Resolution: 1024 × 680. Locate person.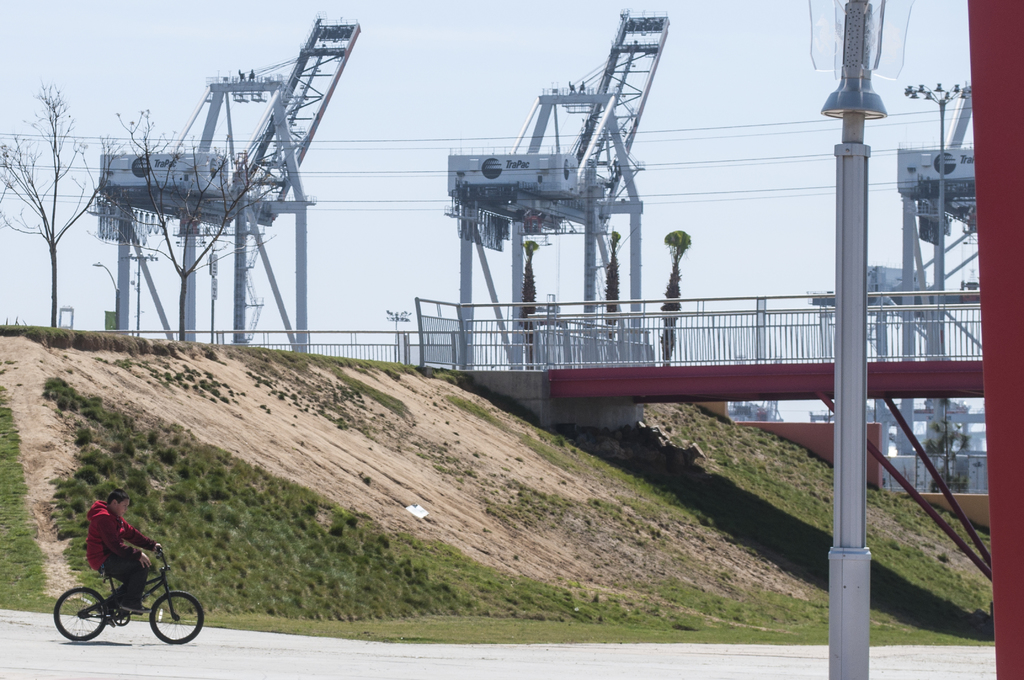
(63,518,166,652).
